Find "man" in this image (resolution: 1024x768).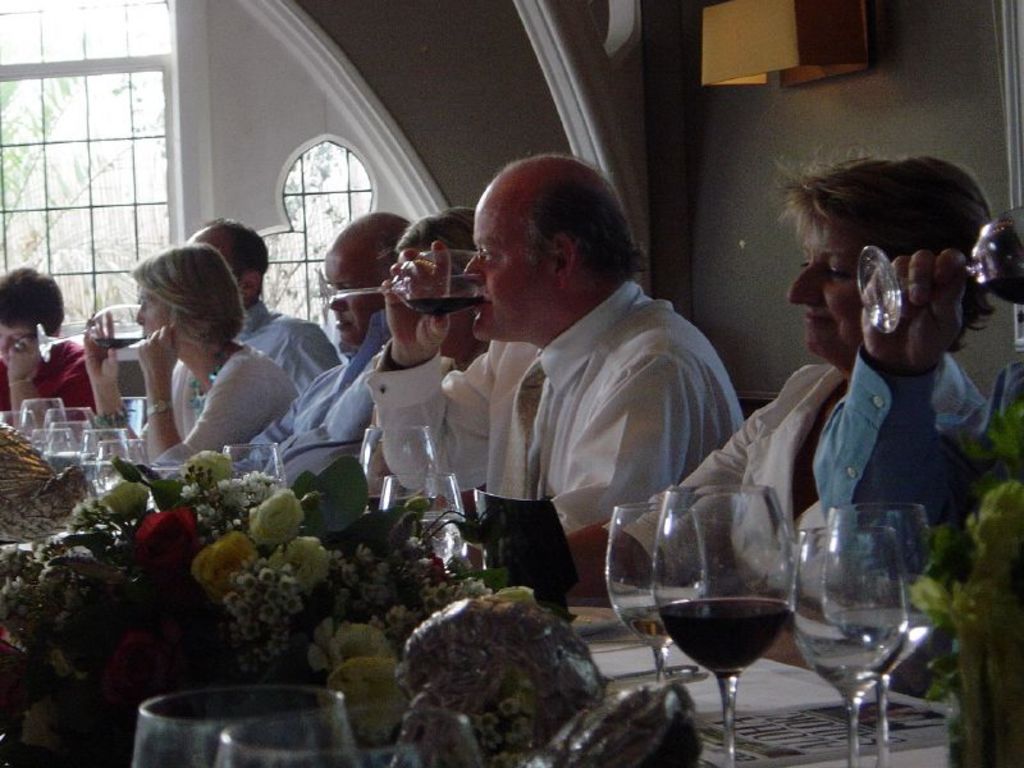
select_region(223, 211, 411, 489).
